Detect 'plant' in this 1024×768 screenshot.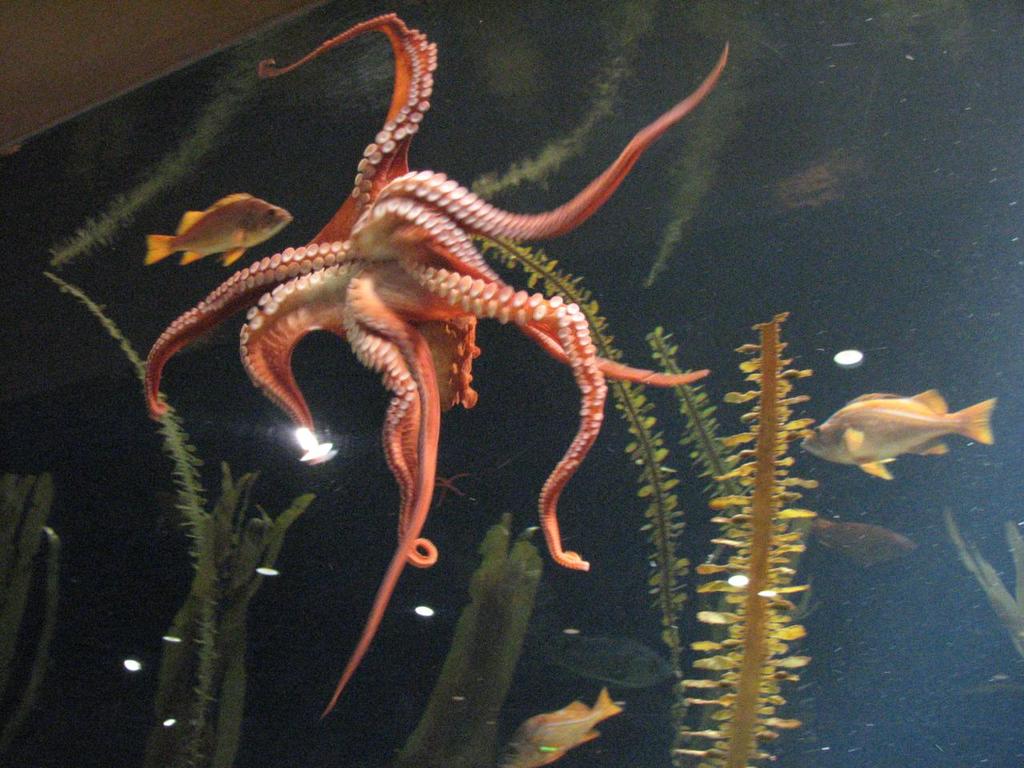
Detection: region(673, 314, 812, 767).
